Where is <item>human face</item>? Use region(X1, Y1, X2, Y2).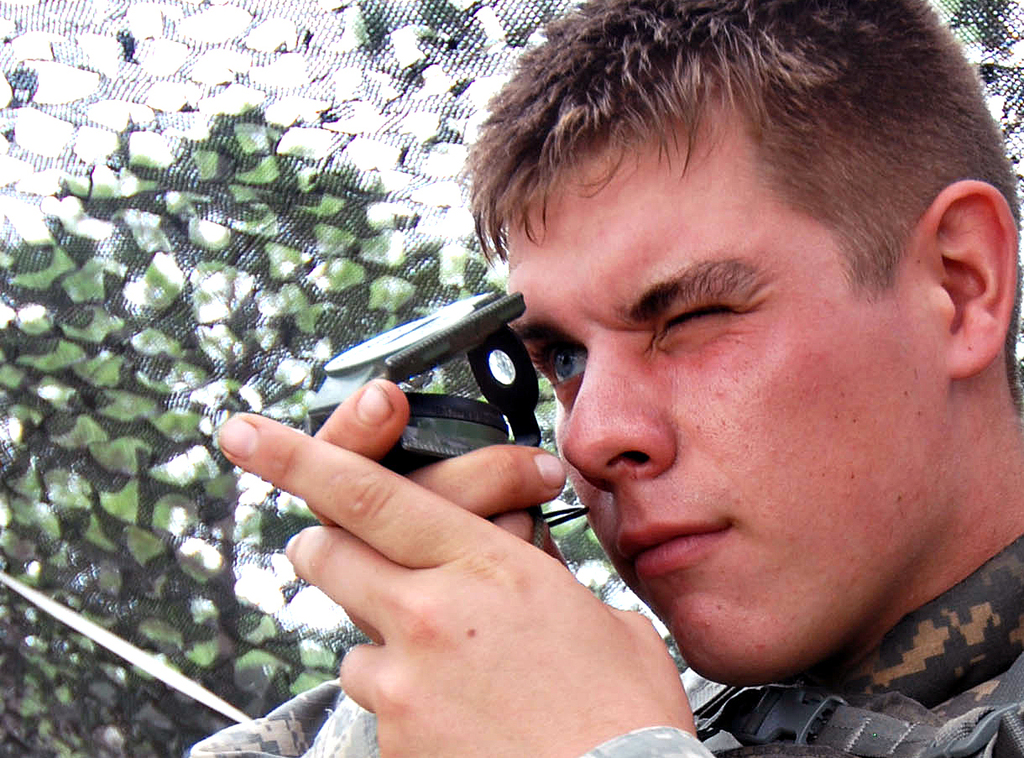
region(507, 102, 955, 677).
